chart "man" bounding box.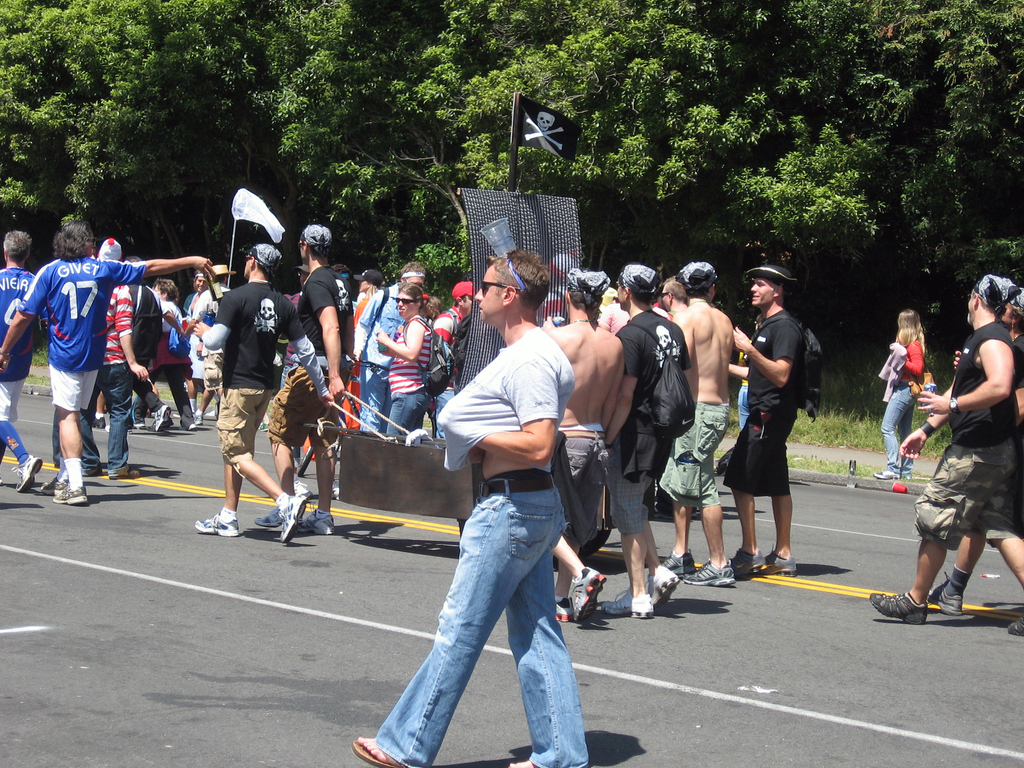
Charted: (left=609, top=270, right=699, bottom=622).
